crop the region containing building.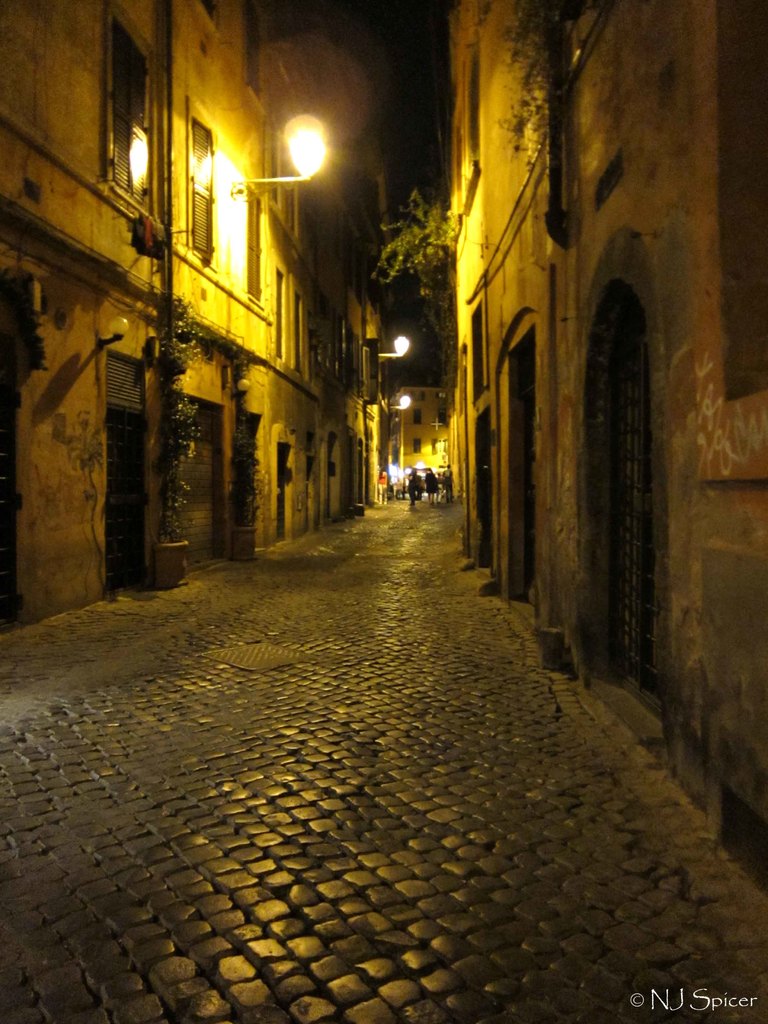
Crop region: <region>545, 3, 767, 893</region>.
